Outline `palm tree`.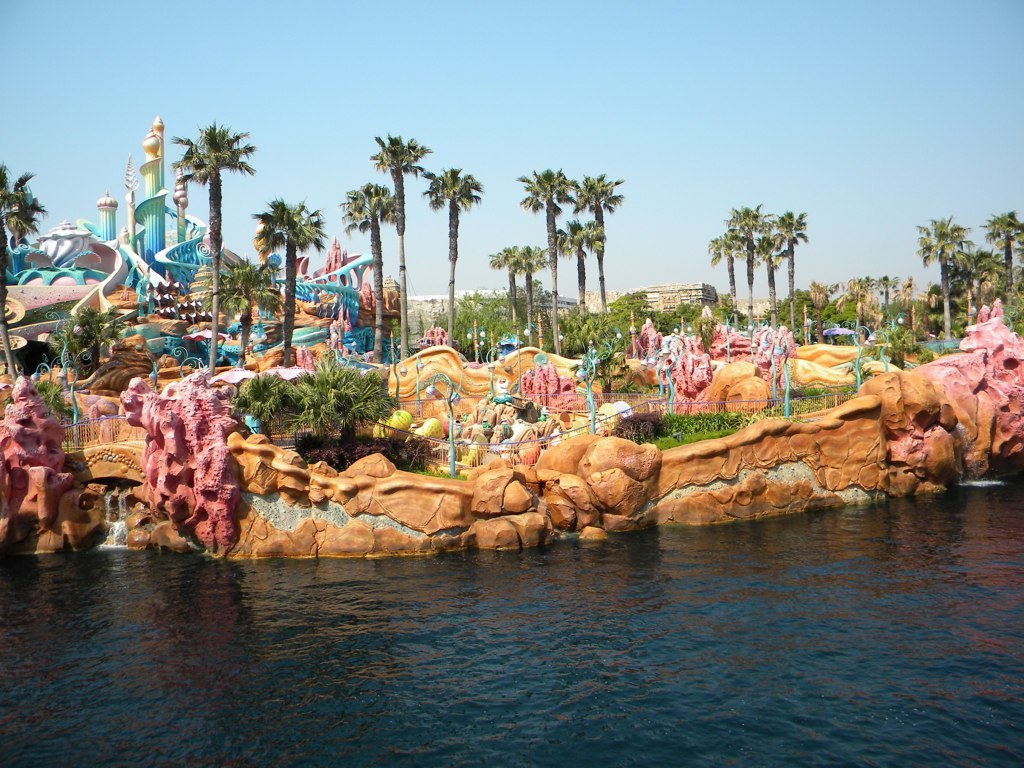
Outline: <region>335, 175, 394, 346</region>.
